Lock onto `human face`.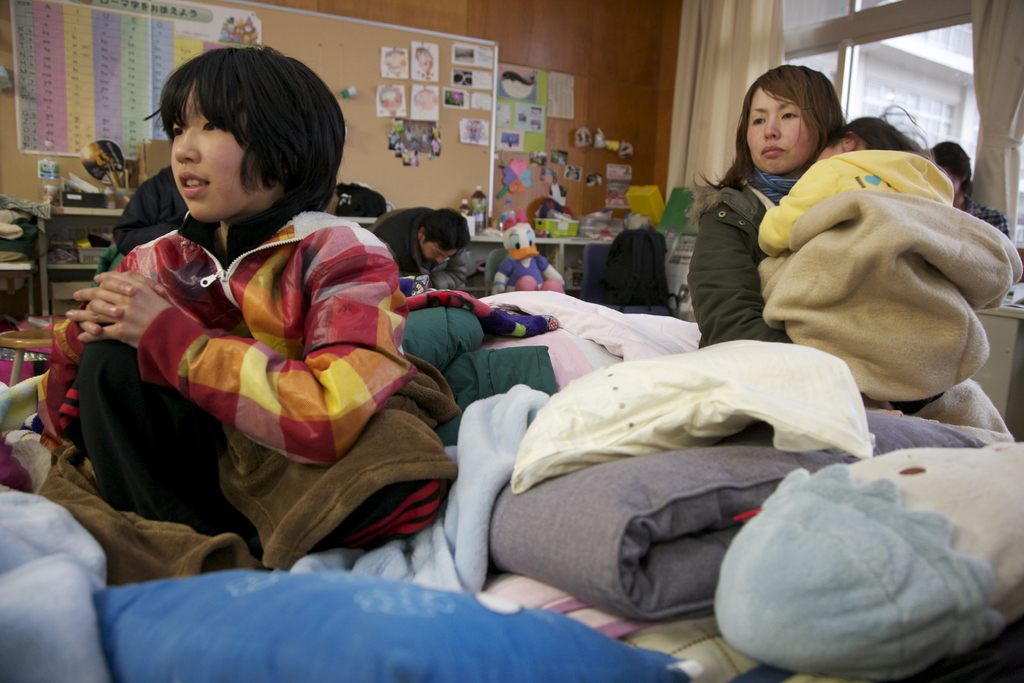
Locked: (left=746, top=84, right=816, bottom=173).
